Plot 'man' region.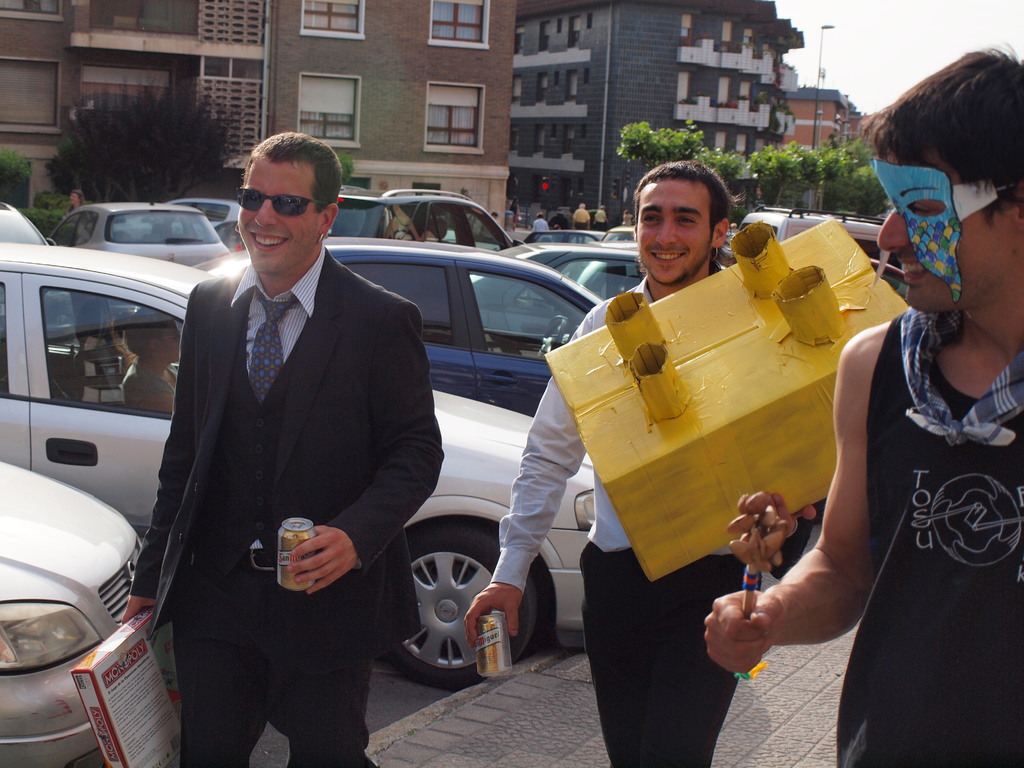
Plotted at (x1=460, y1=154, x2=815, y2=767).
